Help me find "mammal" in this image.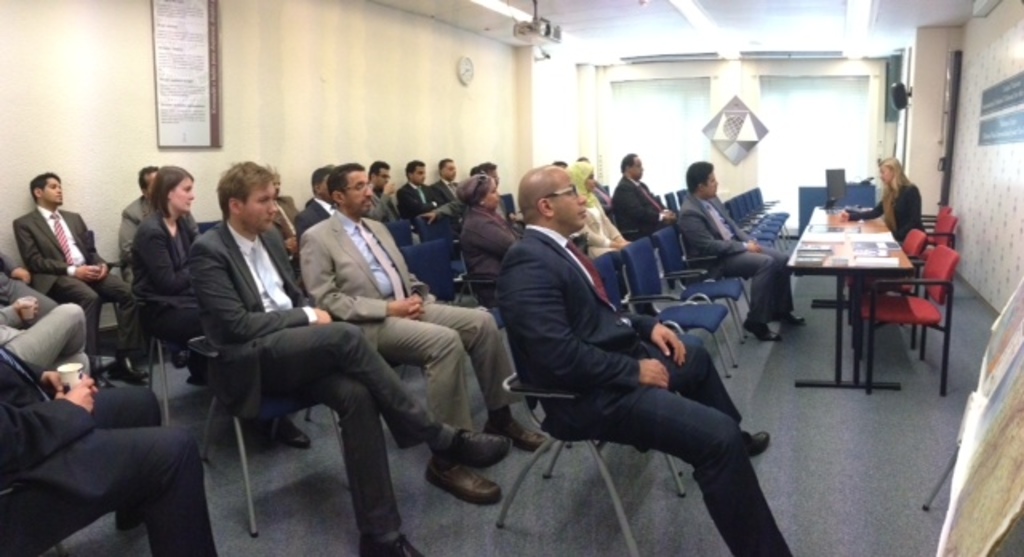
Found it: box(190, 160, 515, 555).
